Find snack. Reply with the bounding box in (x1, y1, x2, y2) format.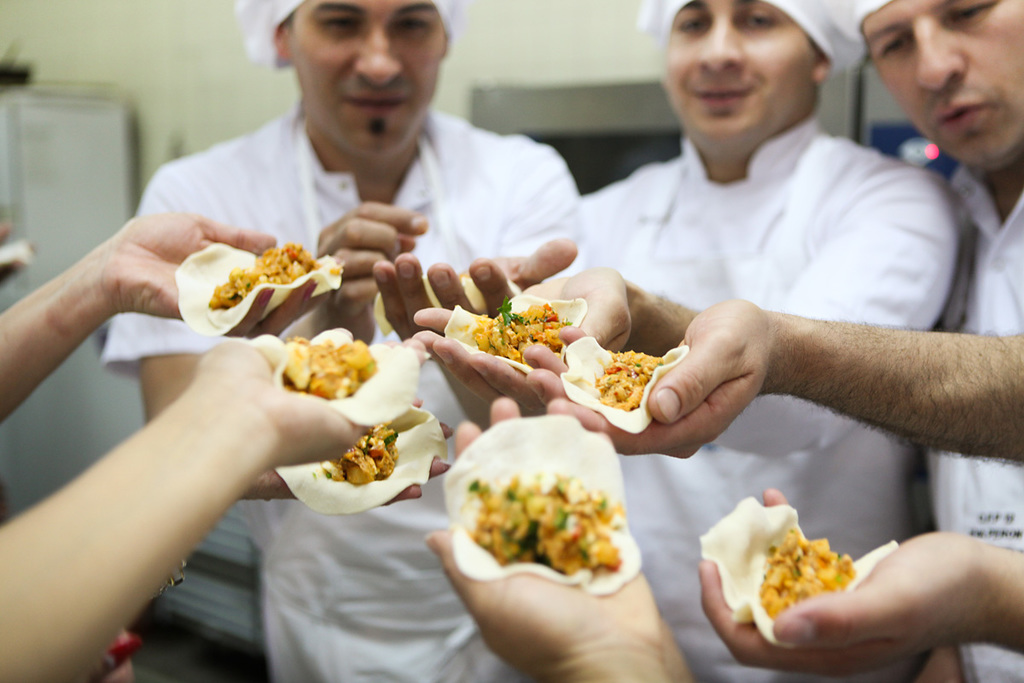
(439, 290, 588, 378).
